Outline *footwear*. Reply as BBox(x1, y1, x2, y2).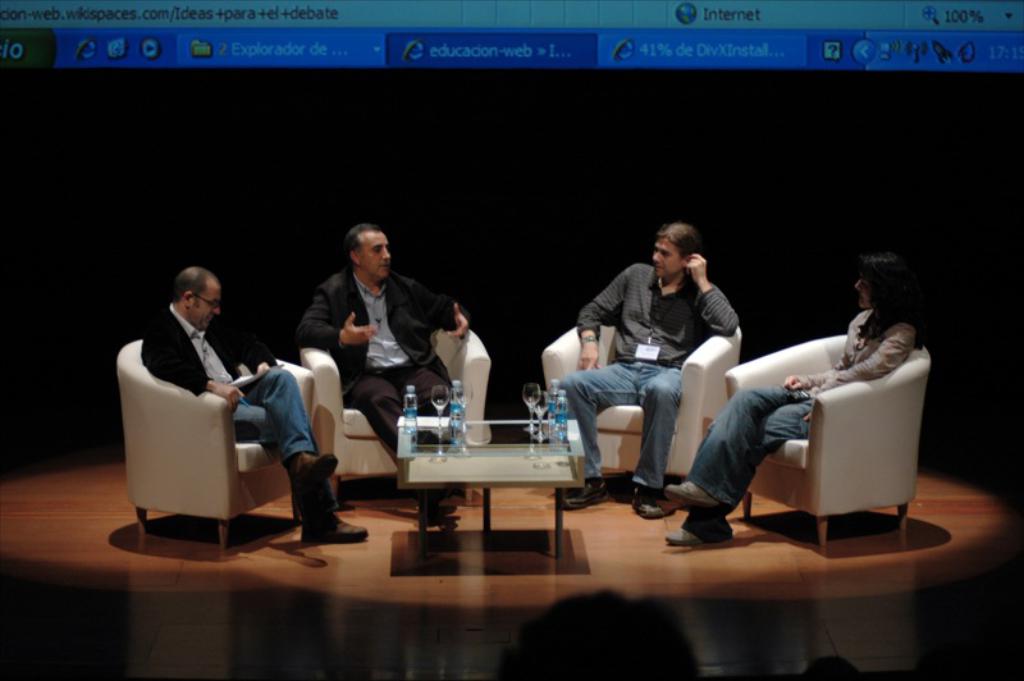
BBox(300, 512, 366, 544).
